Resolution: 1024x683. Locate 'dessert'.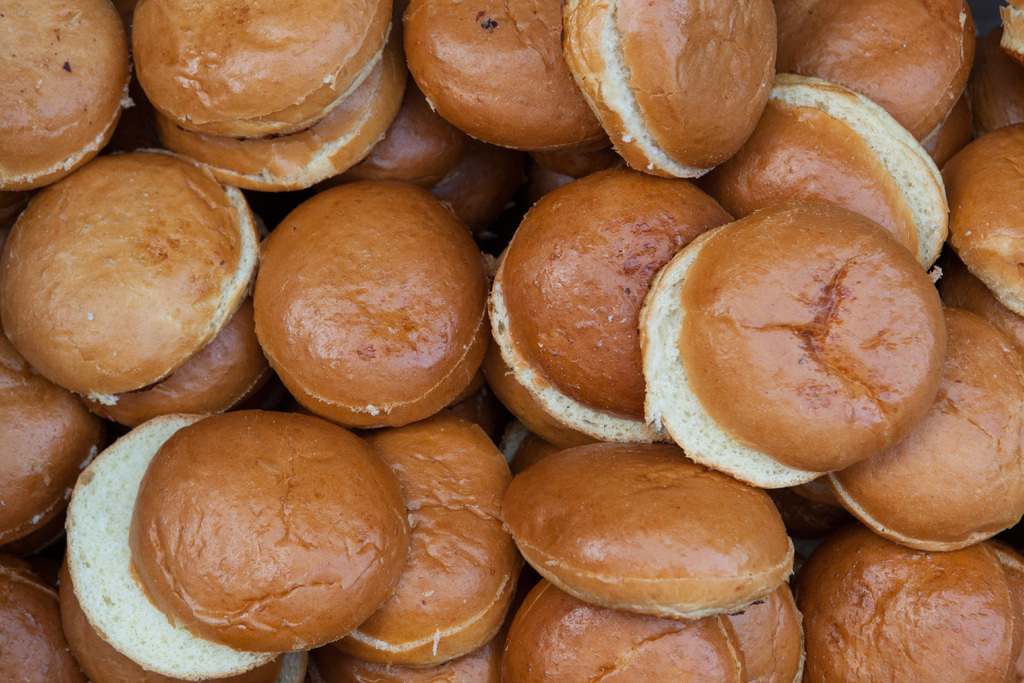
rect(362, 415, 521, 655).
